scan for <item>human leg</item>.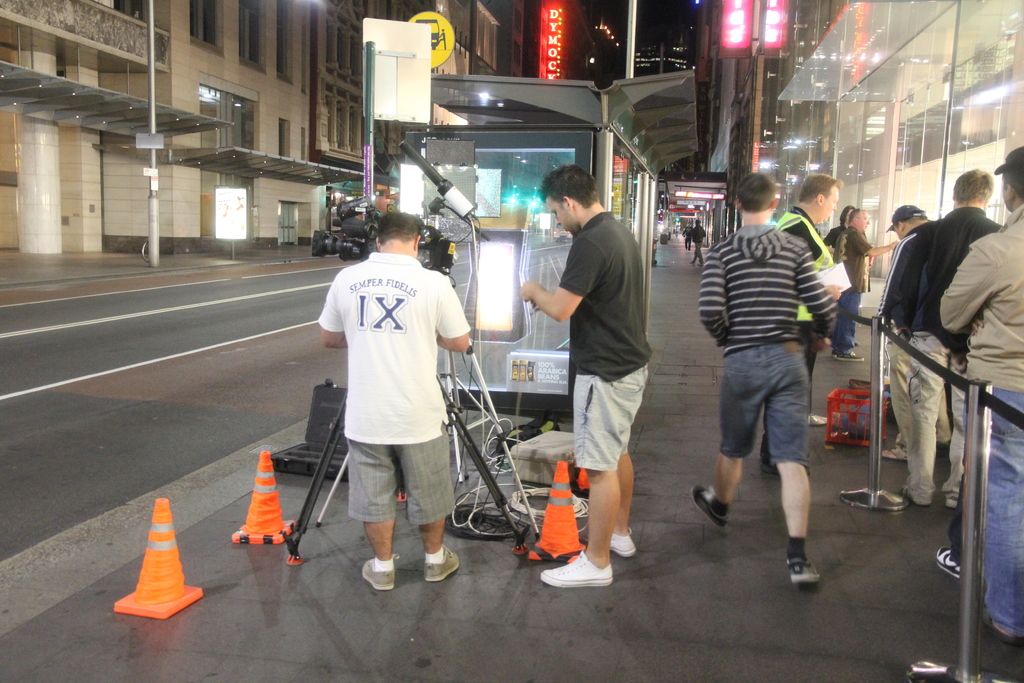
Scan result: 831 294 867 365.
